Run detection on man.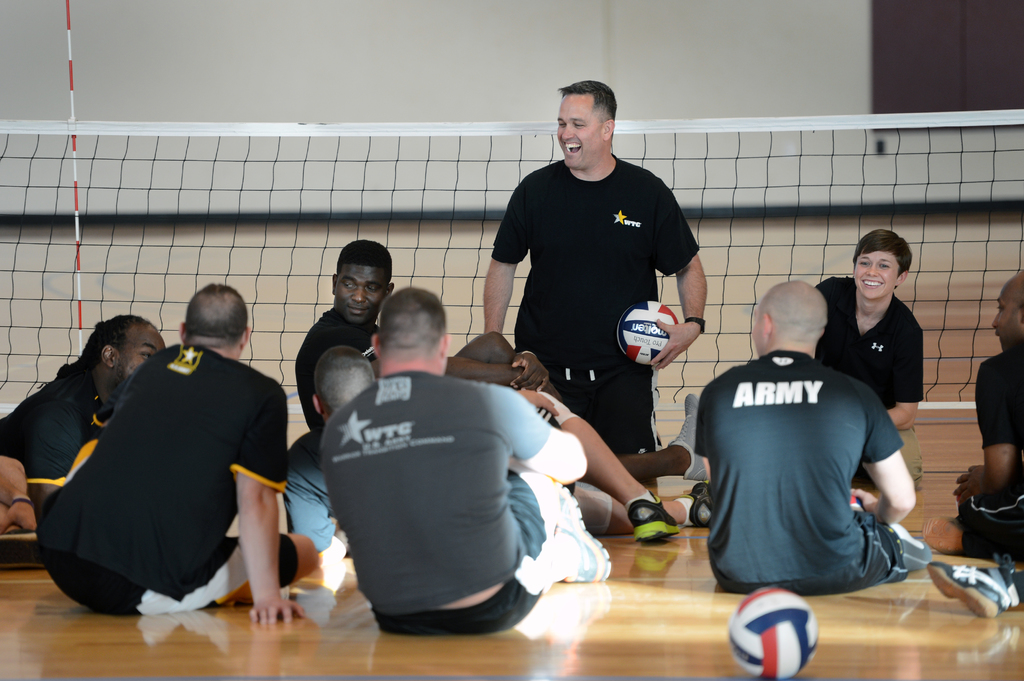
Result: 291,237,732,501.
